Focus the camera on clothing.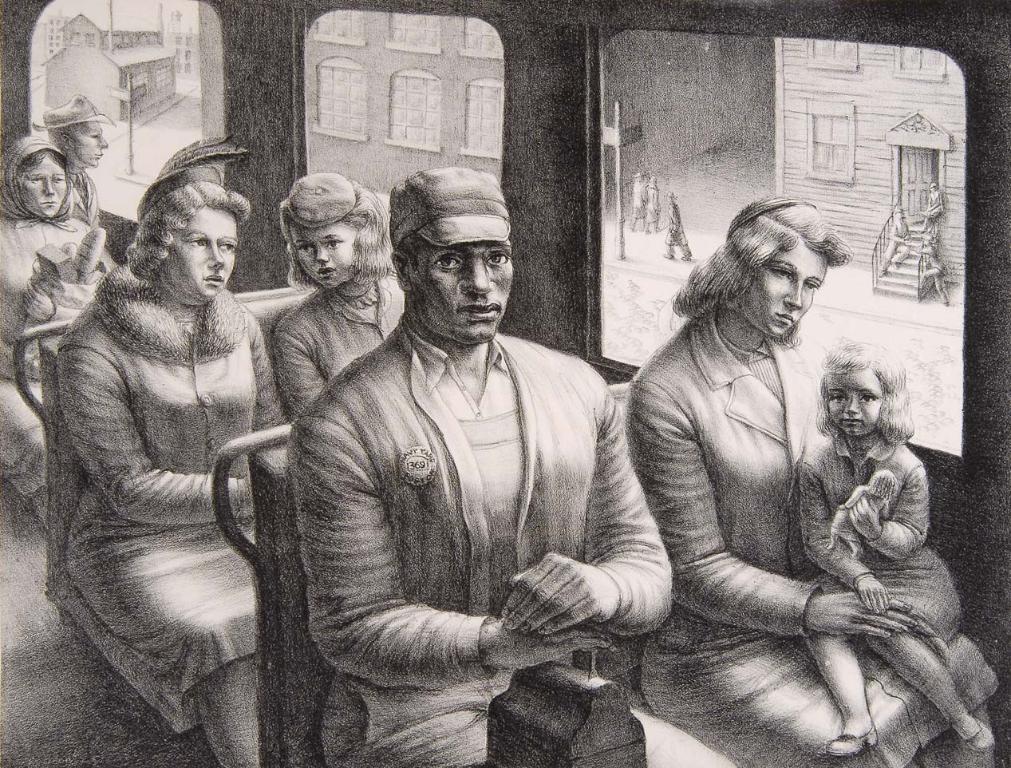
Focus region: [659,199,689,244].
